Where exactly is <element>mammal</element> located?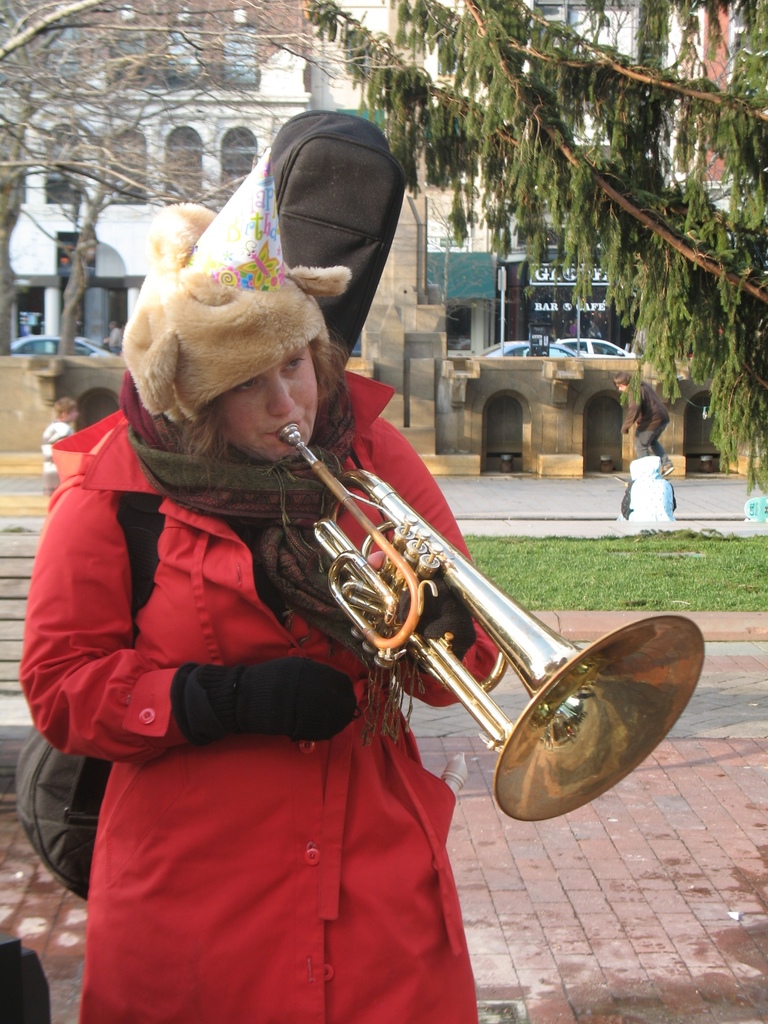
Its bounding box is select_region(609, 370, 674, 480).
